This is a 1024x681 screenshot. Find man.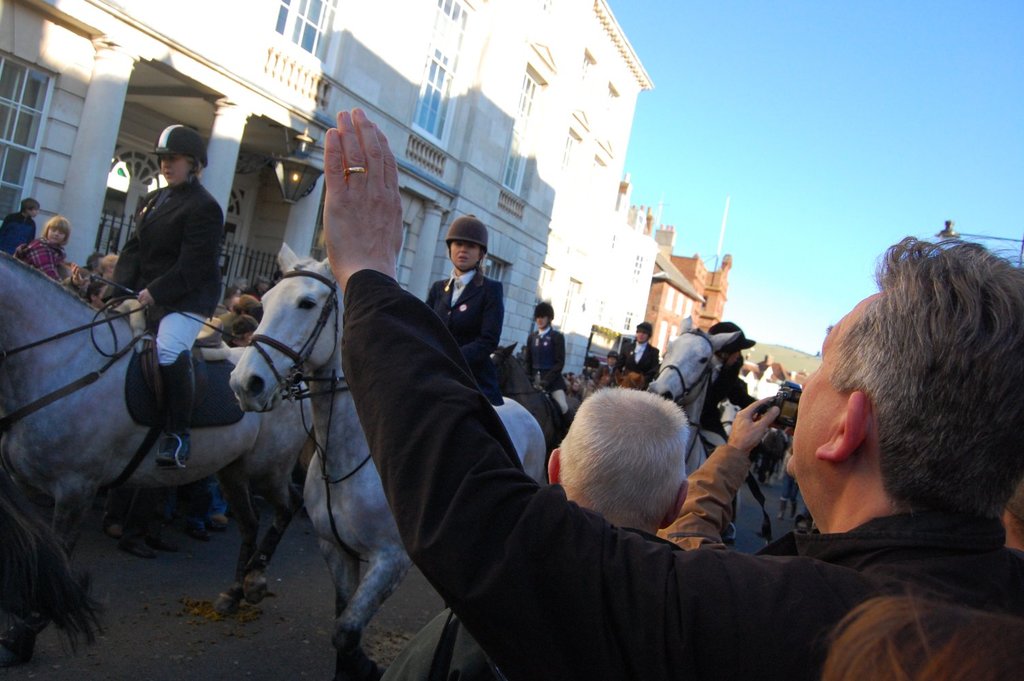
Bounding box: crop(425, 218, 507, 410).
